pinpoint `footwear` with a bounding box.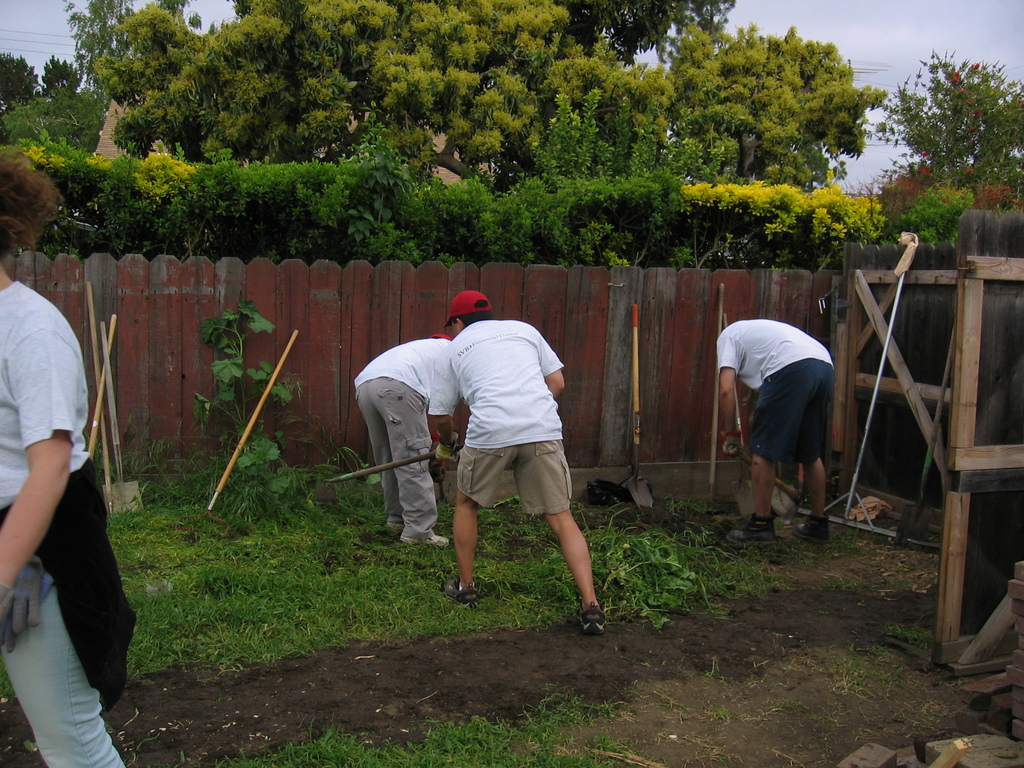
577 602 608 632.
